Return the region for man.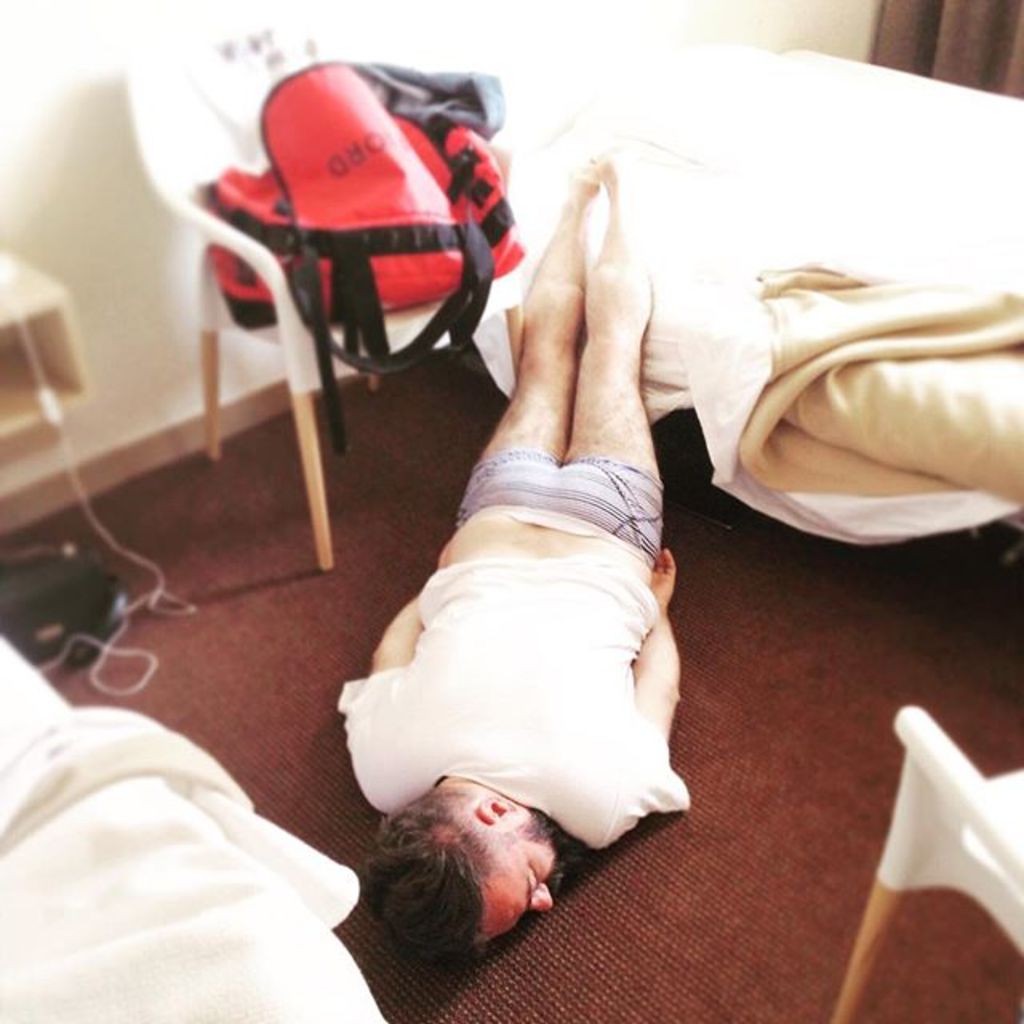
(293, 144, 768, 909).
